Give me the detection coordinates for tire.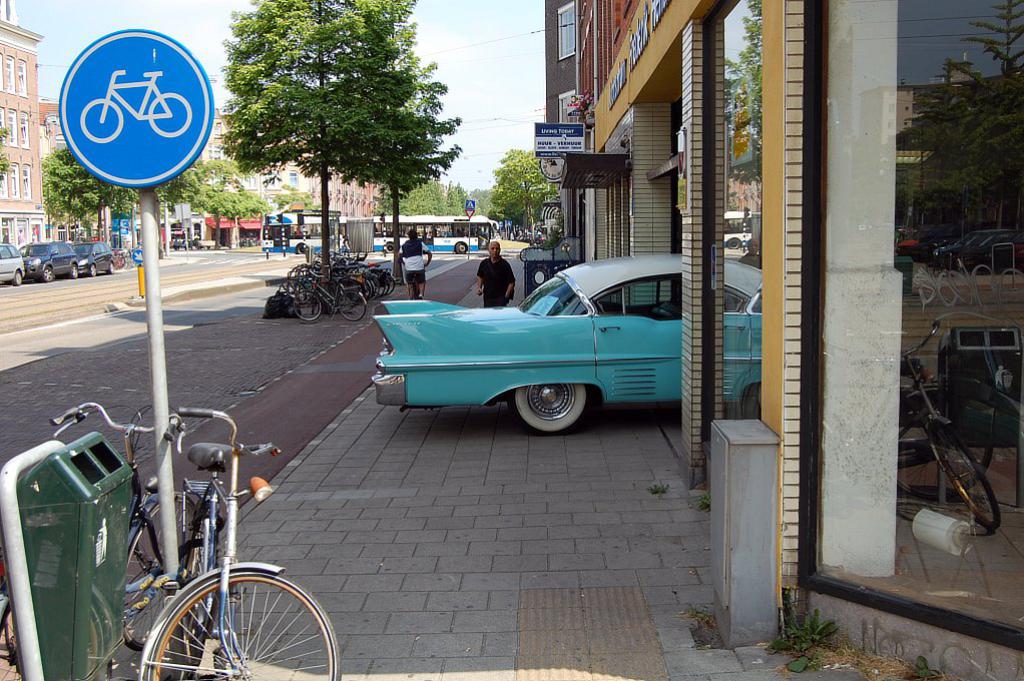
[left=383, top=238, right=395, bottom=252].
